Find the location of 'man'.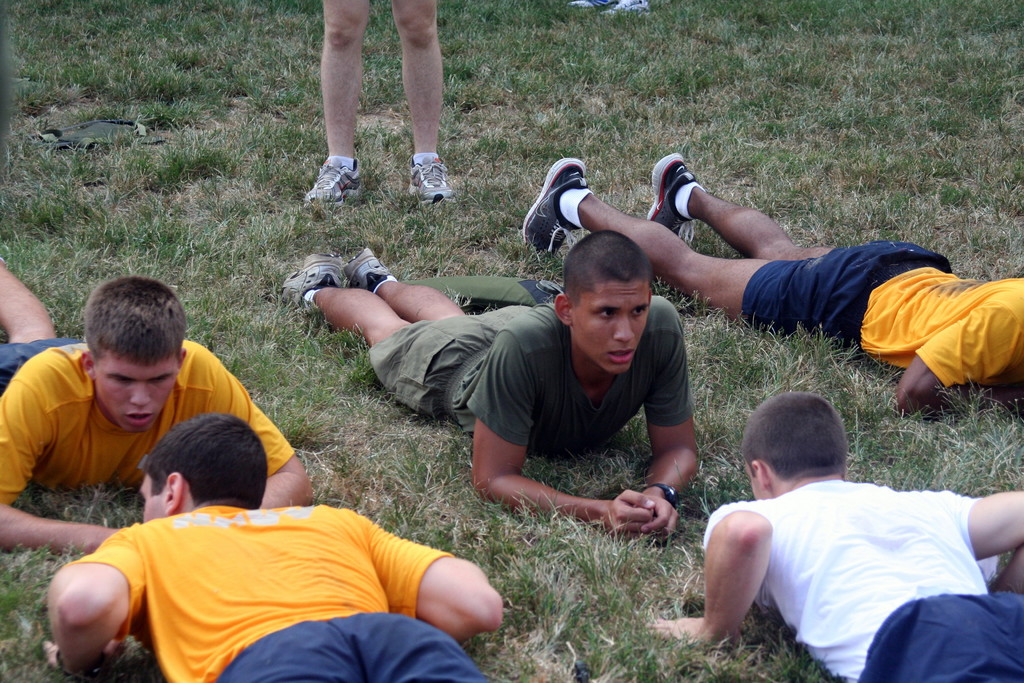
Location: {"left": 36, "top": 404, "right": 510, "bottom": 682}.
